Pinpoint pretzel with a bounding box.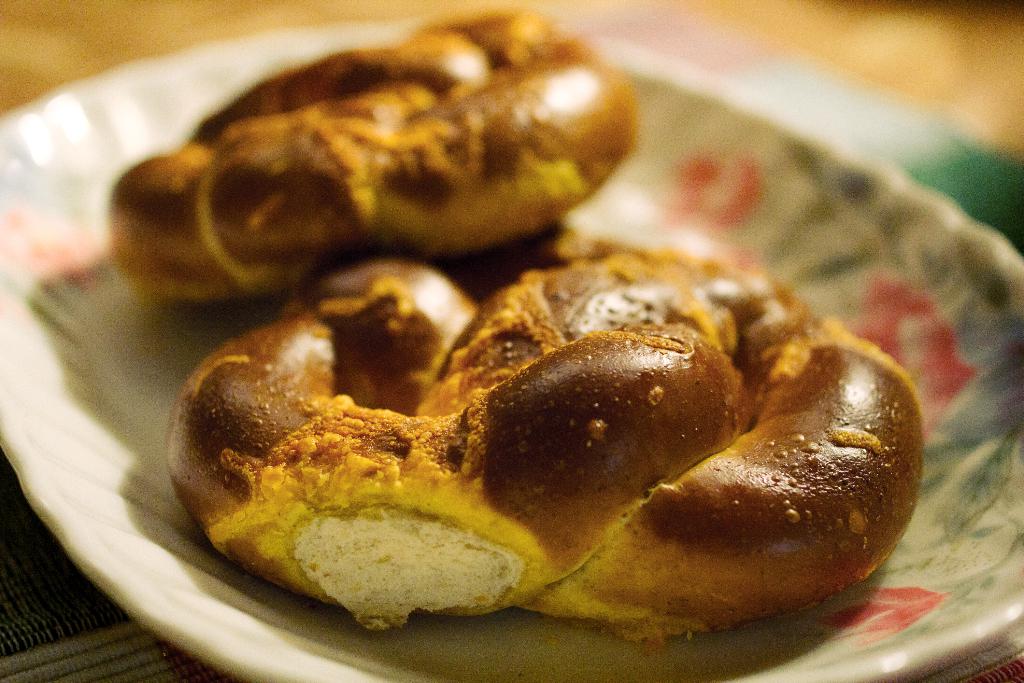
bbox=[104, 4, 635, 309].
